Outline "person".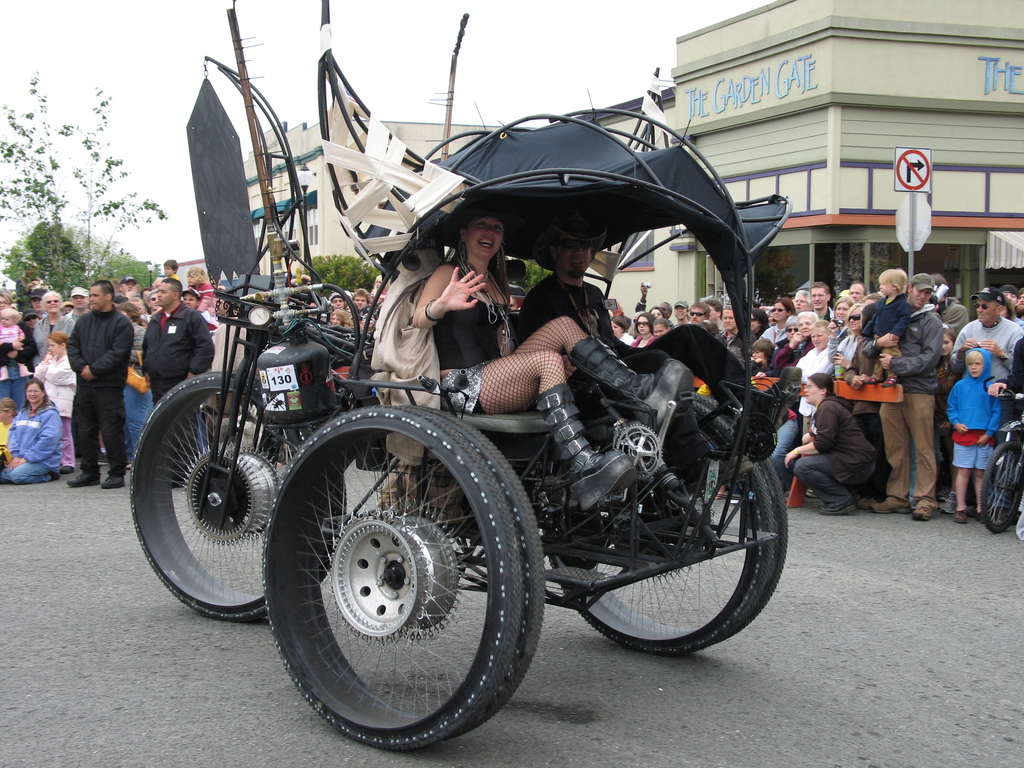
Outline: [x1=64, y1=282, x2=134, y2=484].
